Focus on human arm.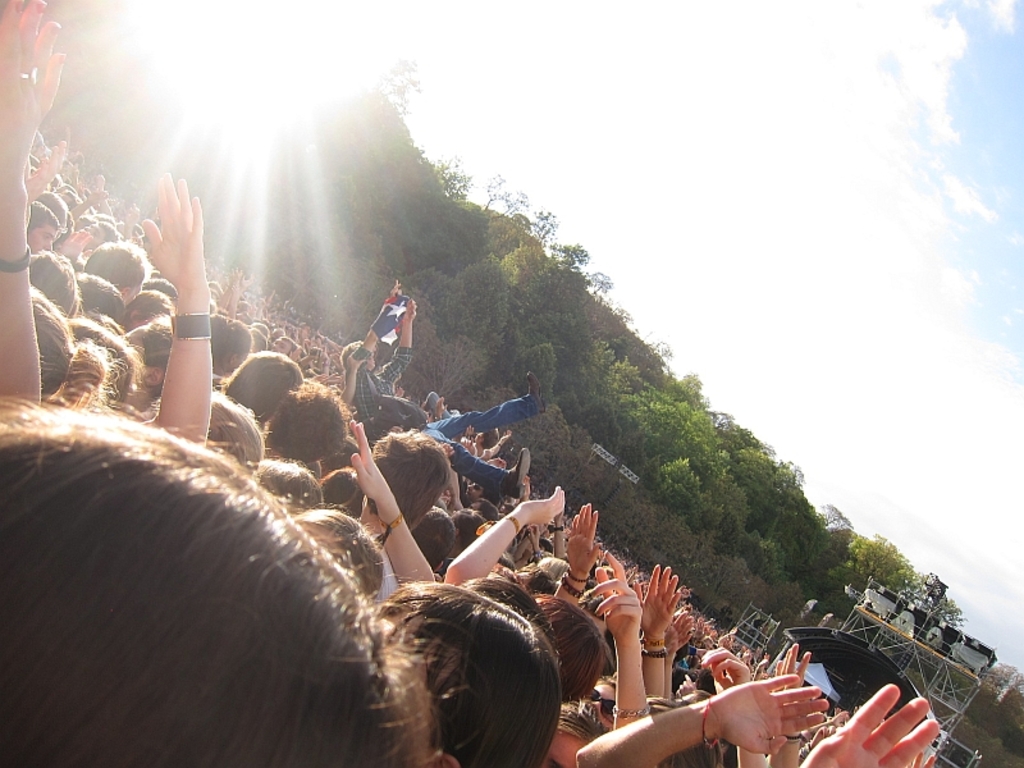
Focused at bbox(349, 420, 425, 591).
